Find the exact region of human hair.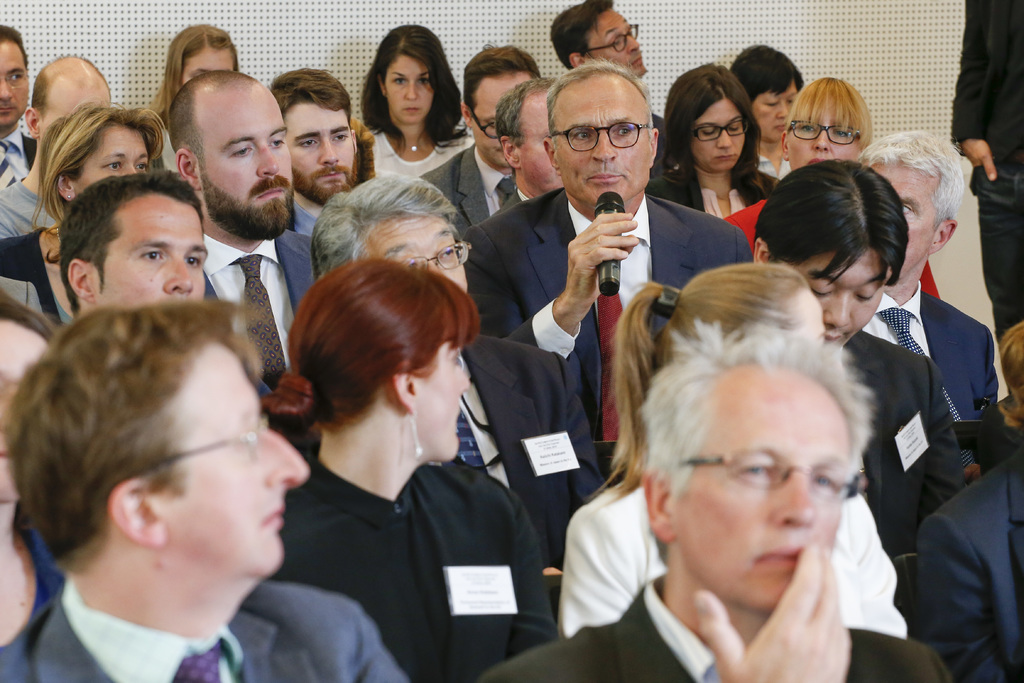
Exact region: x1=780 y1=74 x2=877 y2=147.
